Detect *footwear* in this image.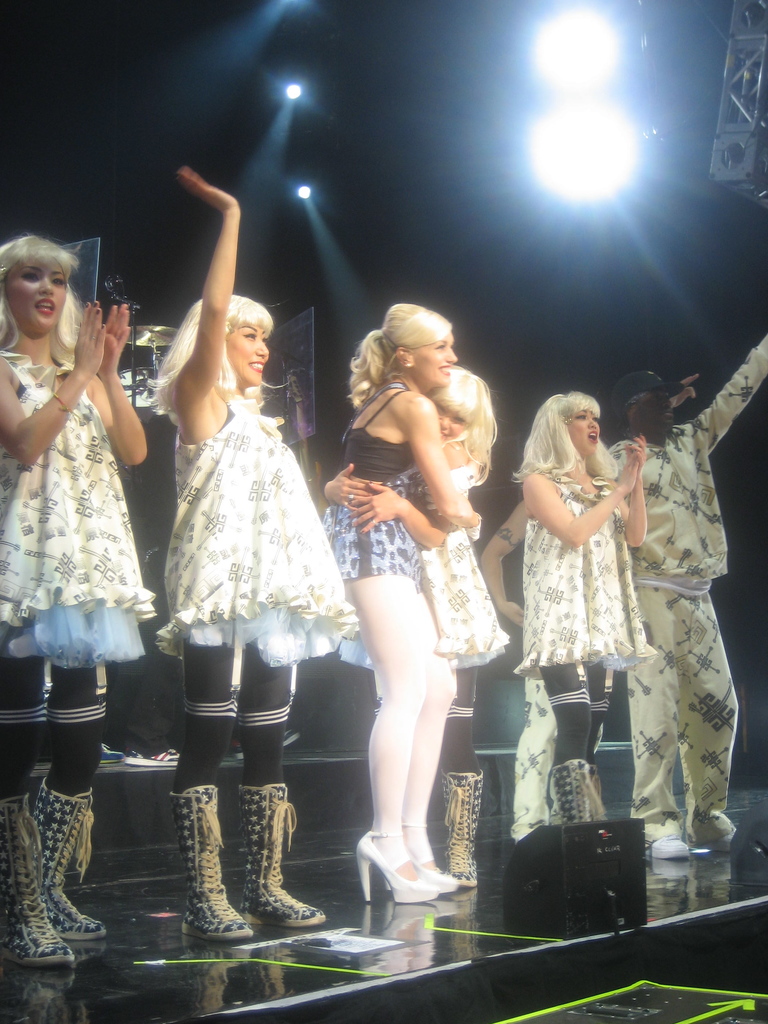
Detection: (428, 774, 486, 888).
